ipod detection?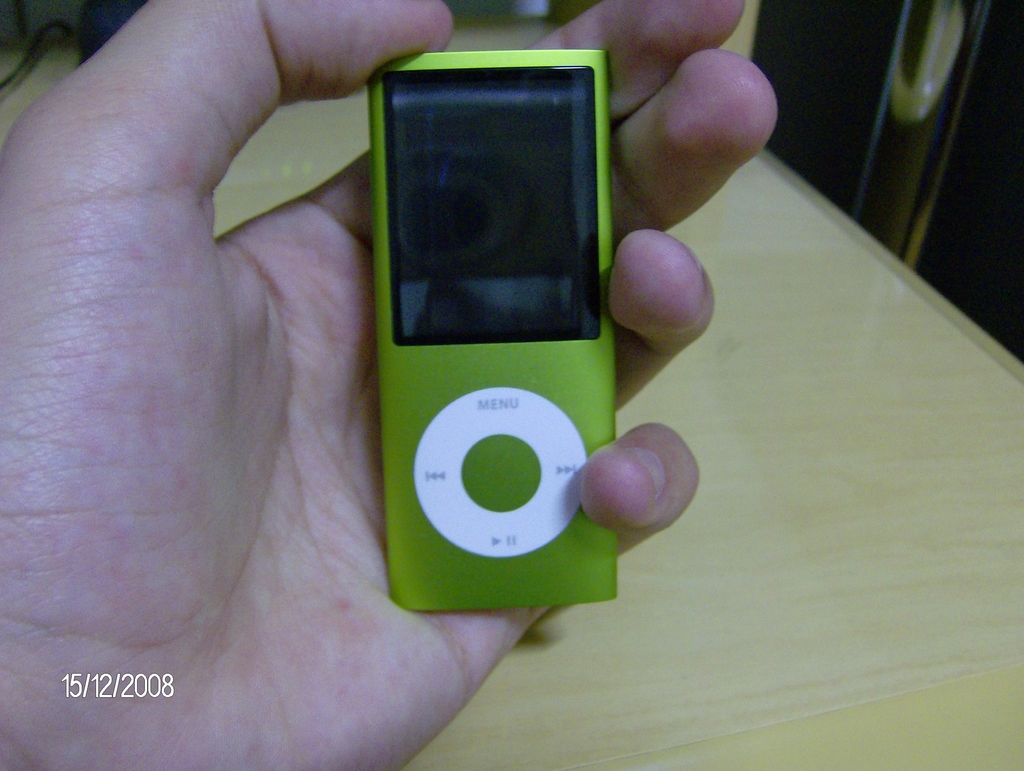
box=[364, 45, 618, 608]
